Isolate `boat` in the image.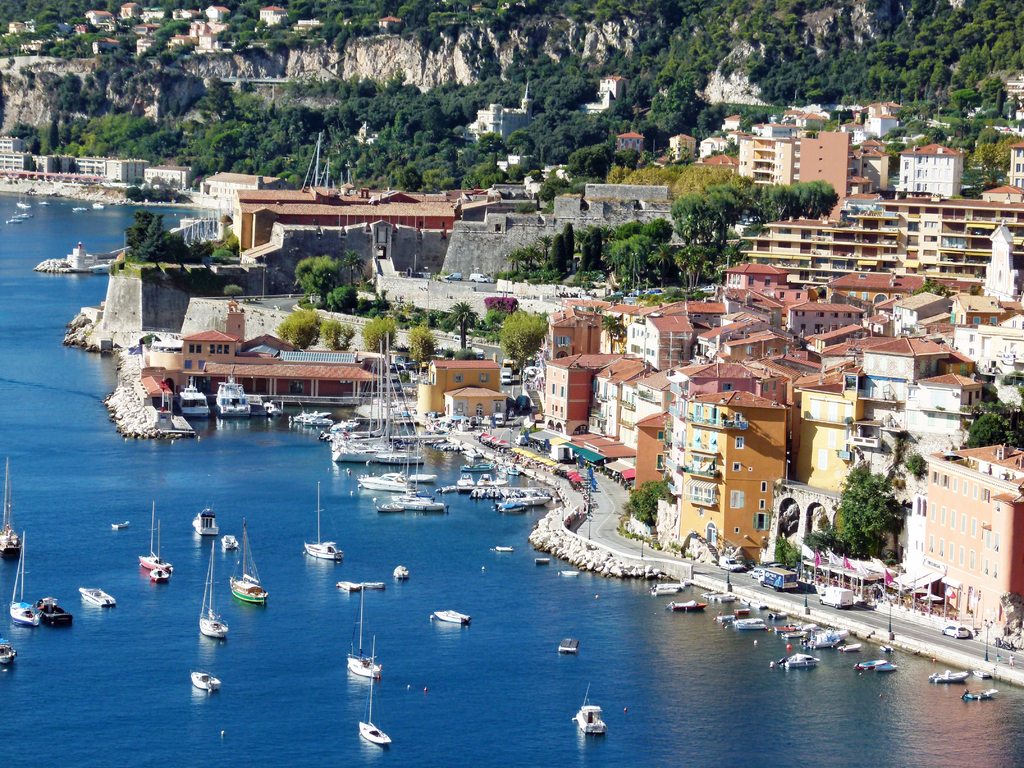
Isolated region: {"left": 138, "top": 500, "right": 170, "bottom": 572}.
